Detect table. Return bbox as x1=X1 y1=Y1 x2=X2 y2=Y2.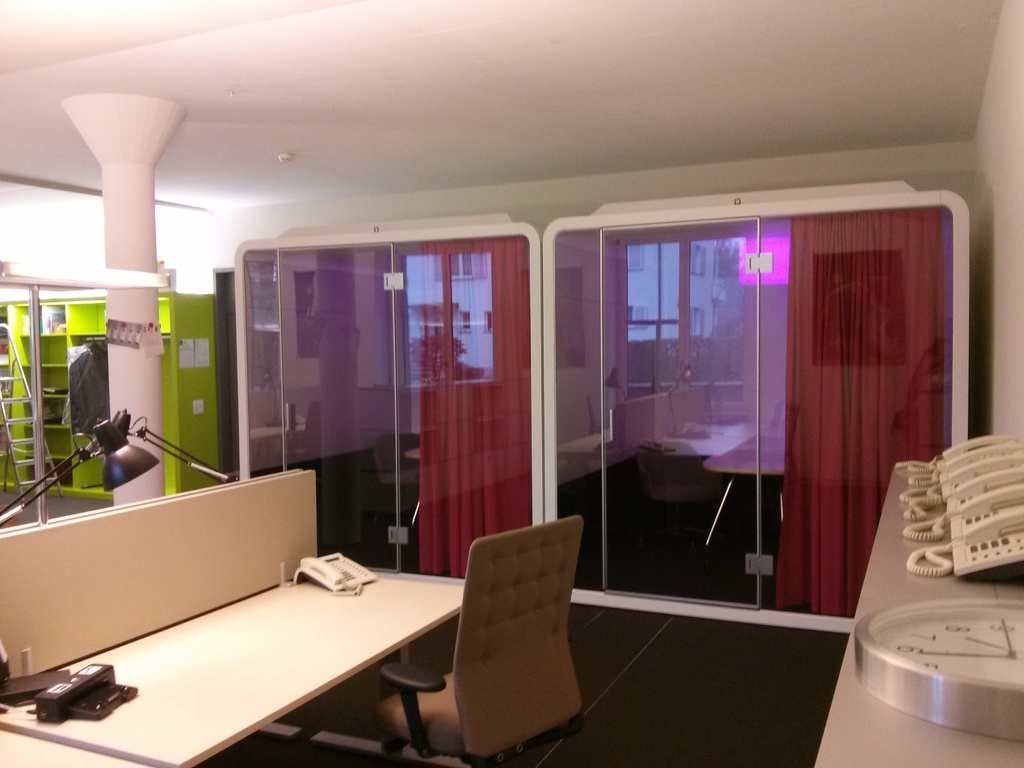
x1=703 y1=444 x2=786 y2=545.
